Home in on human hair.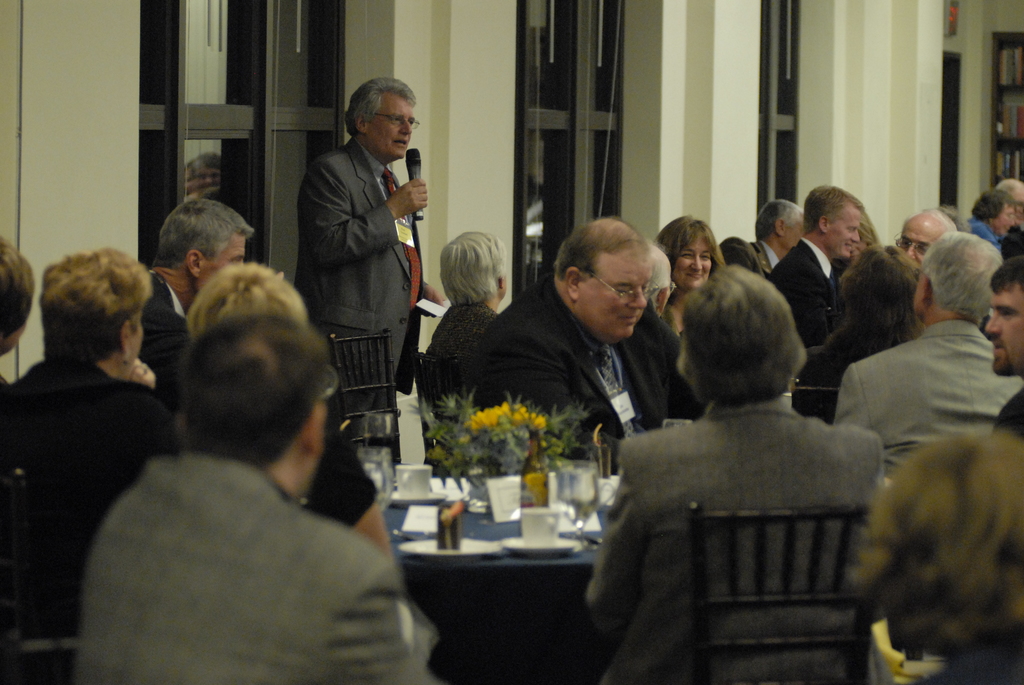
Homed in at box=[675, 265, 805, 413].
